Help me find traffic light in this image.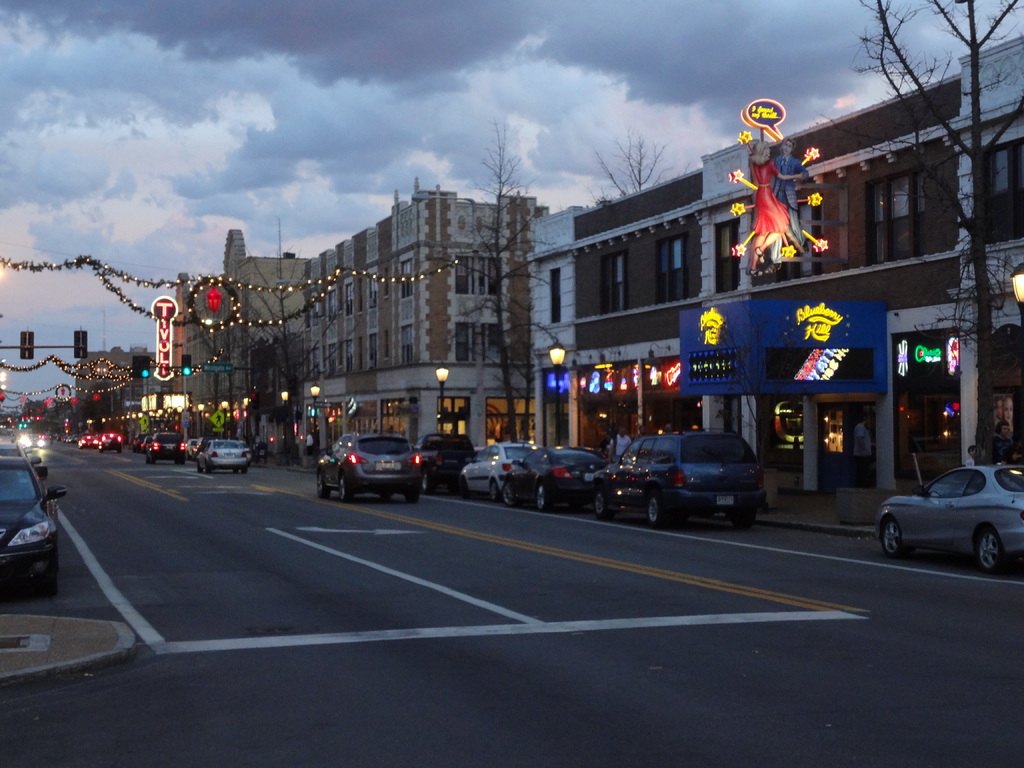
Found it: 182, 356, 193, 378.
